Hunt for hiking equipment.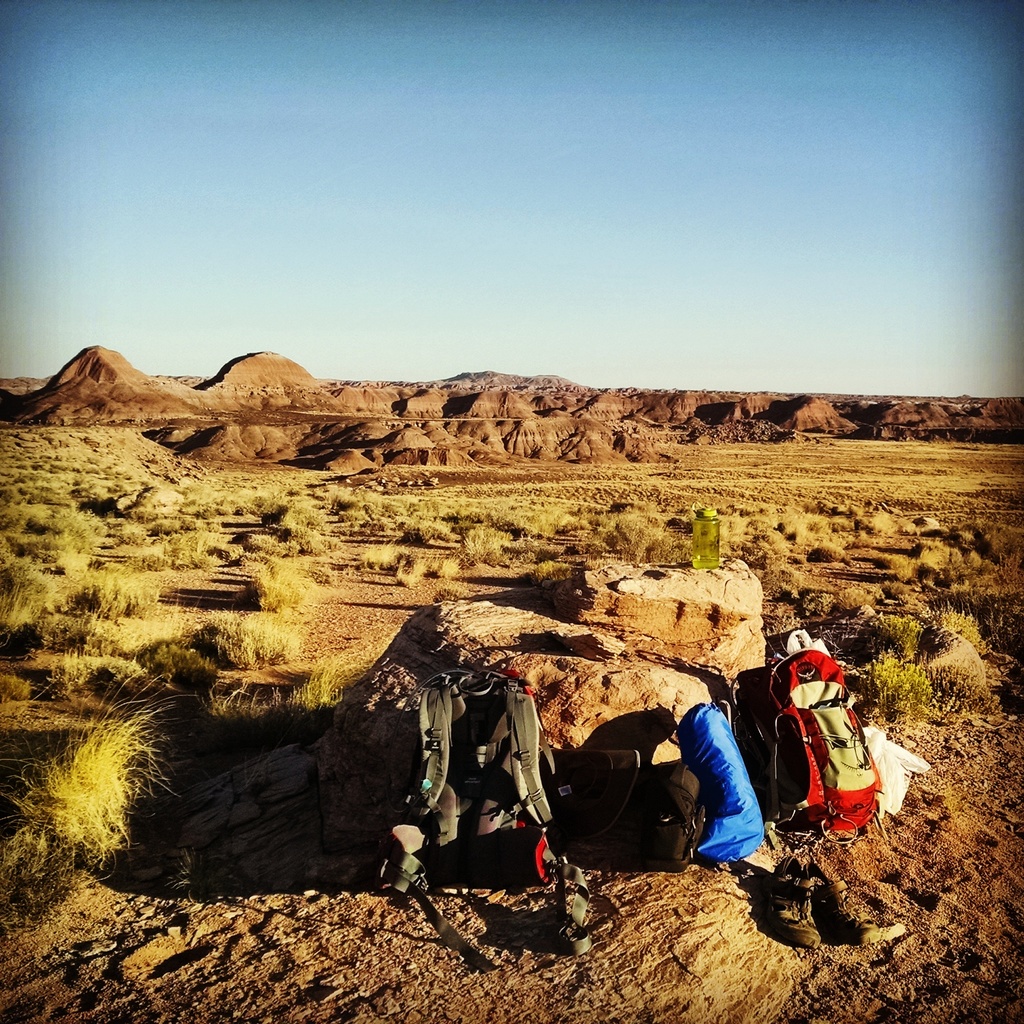
Hunted down at box=[673, 698, 771, 860].
